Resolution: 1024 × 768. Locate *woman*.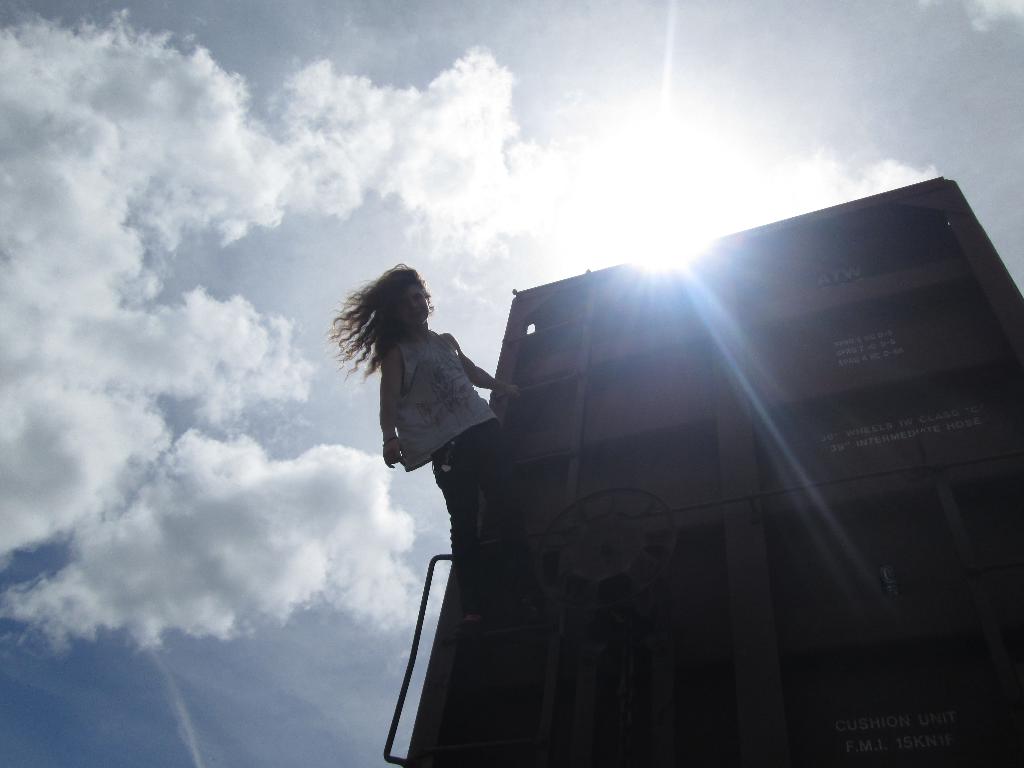
pyautogui.locateOnScreen(323, 269, 519, 632).
